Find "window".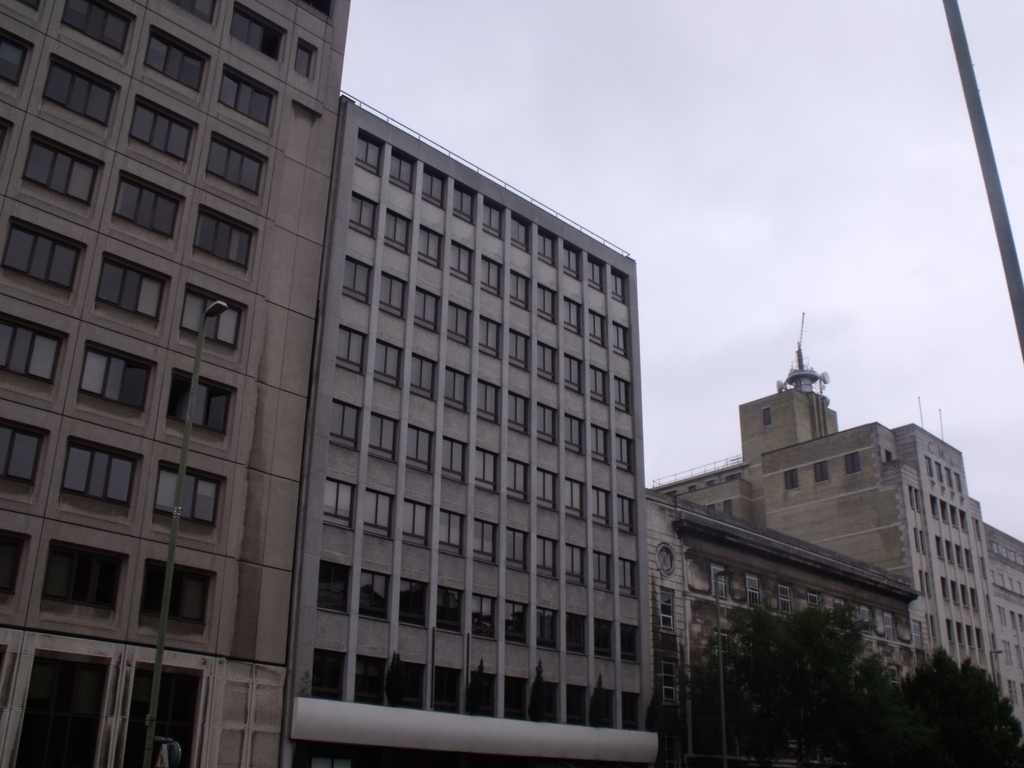
bbox(161, 370, 238, 453).
